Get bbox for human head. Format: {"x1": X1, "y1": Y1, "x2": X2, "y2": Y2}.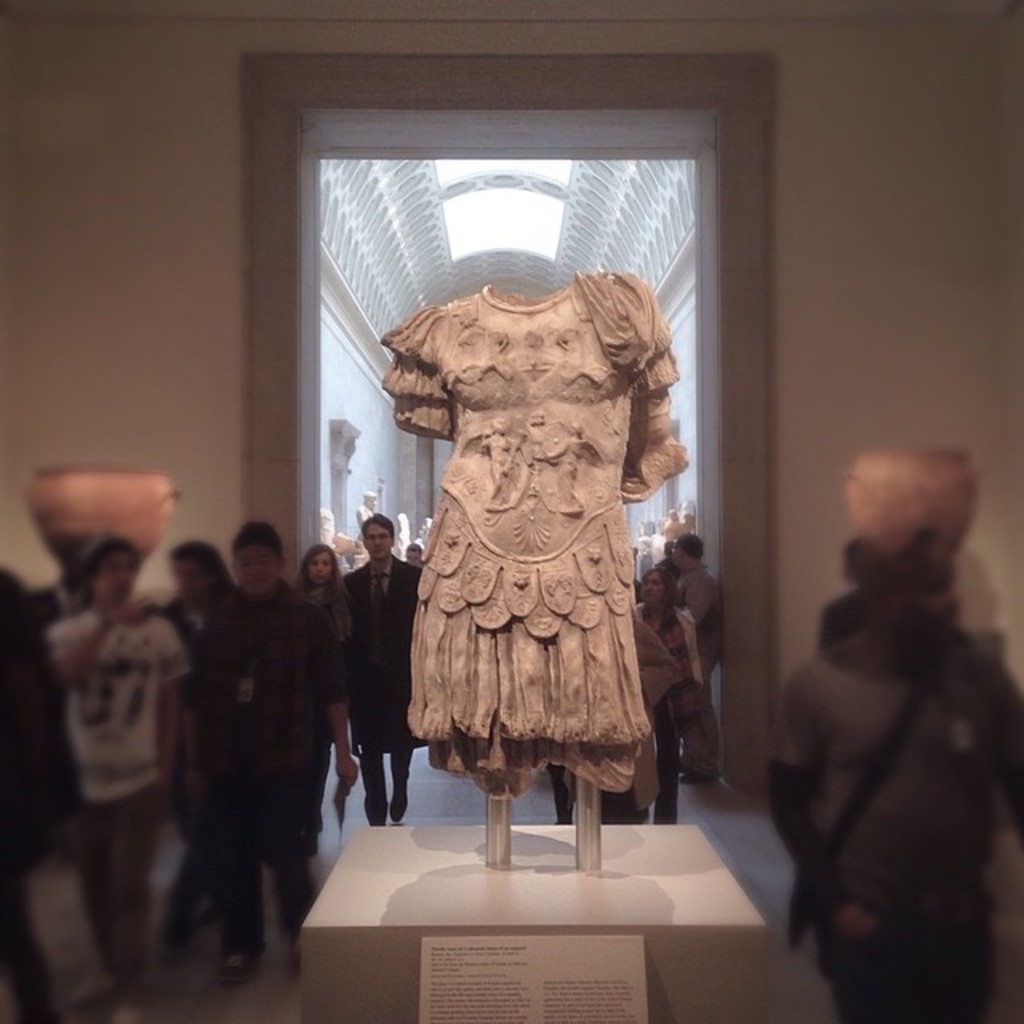
{"x1": 403, "y1": 539, "x2": 427, "y2": 570}.
